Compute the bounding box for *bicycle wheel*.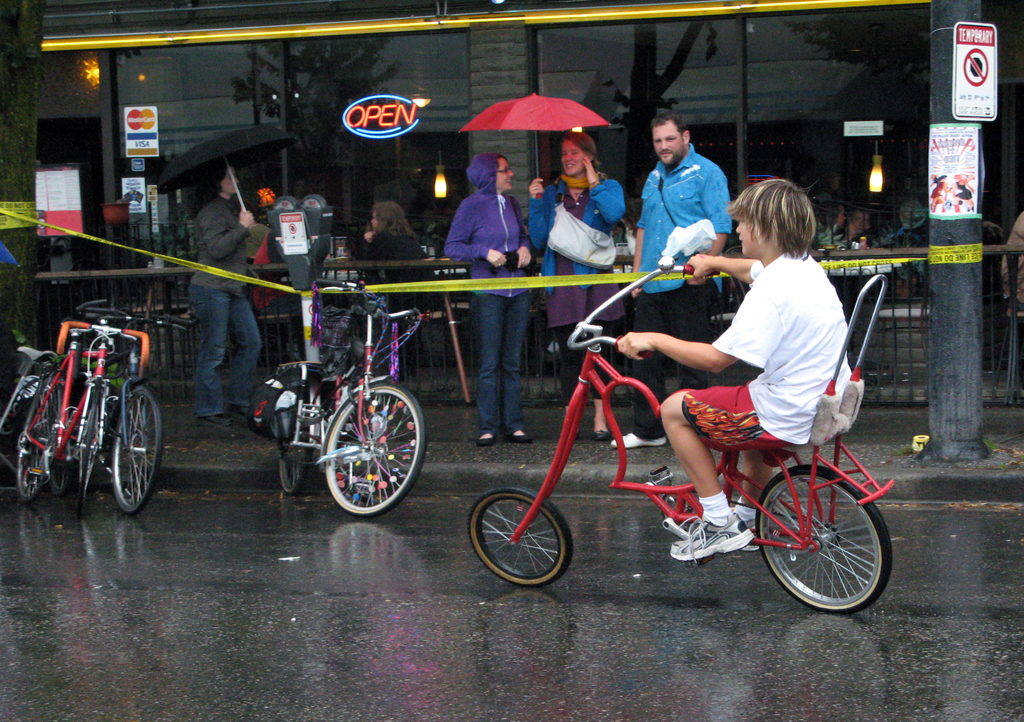
box=[112, 383, 164, 516].
